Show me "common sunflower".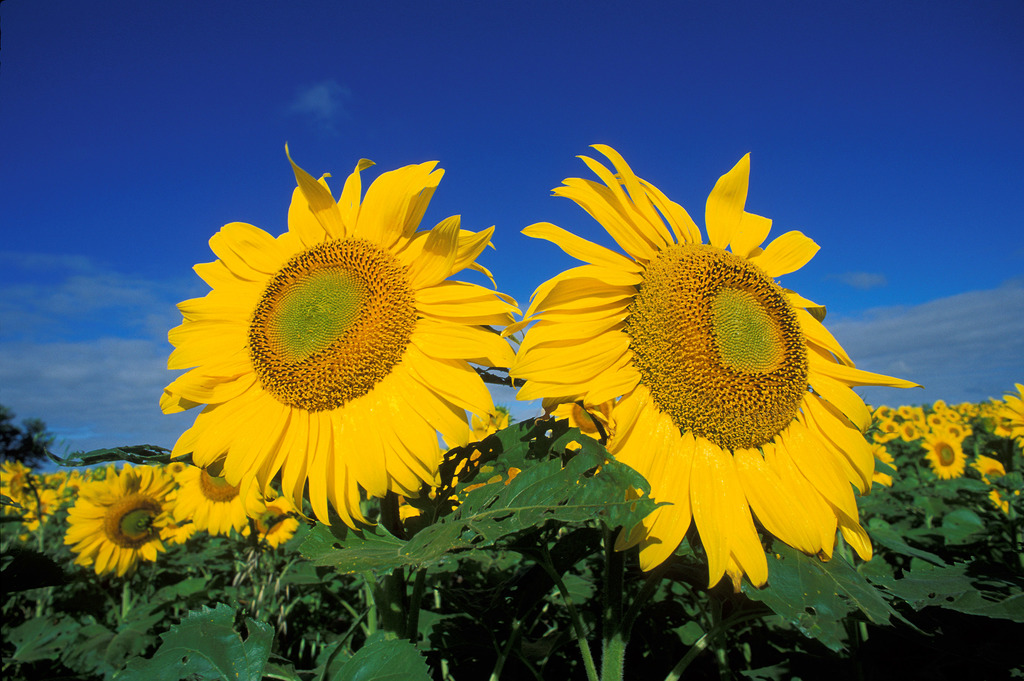
"common sunflower" is here: [x1=173, y1=456, x2=280, y2=538].
